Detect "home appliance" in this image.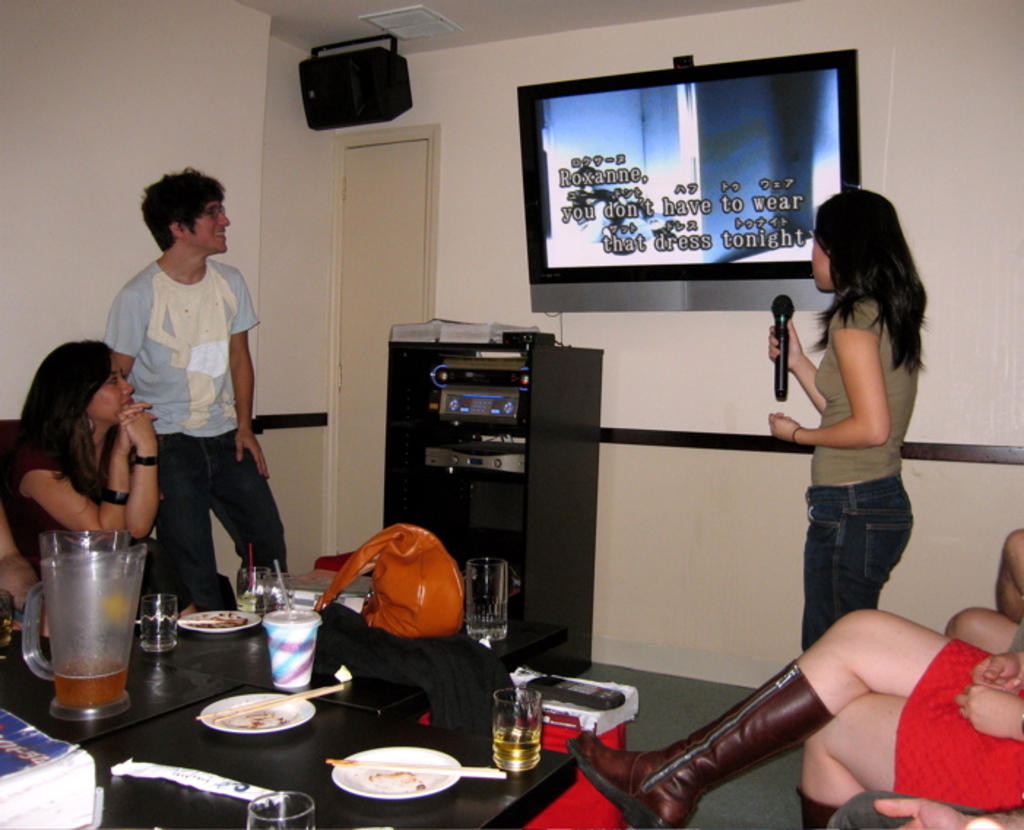
Detection: 501 330 559 348.
